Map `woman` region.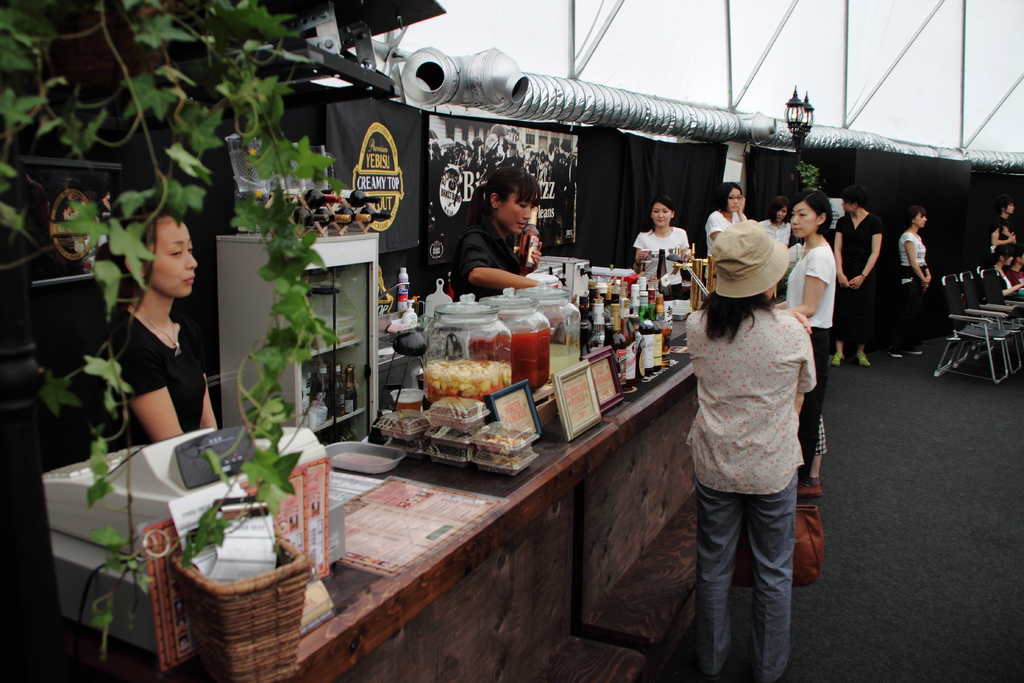
Mapped to 452 165 547 304.
